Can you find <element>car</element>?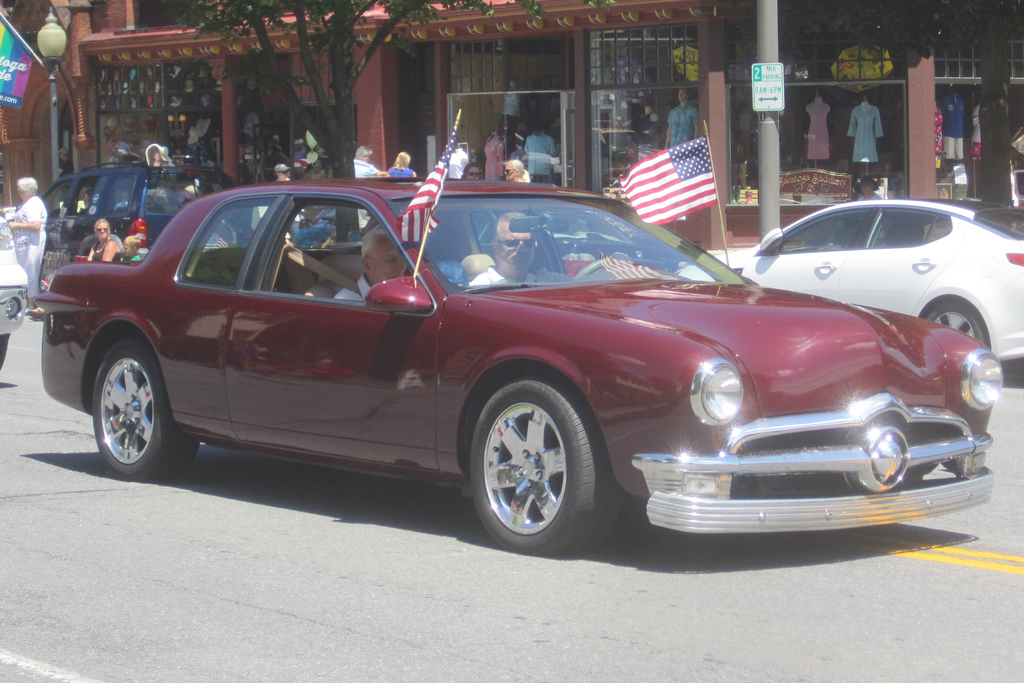
Yes, bounding box: 13:158:261:255.
